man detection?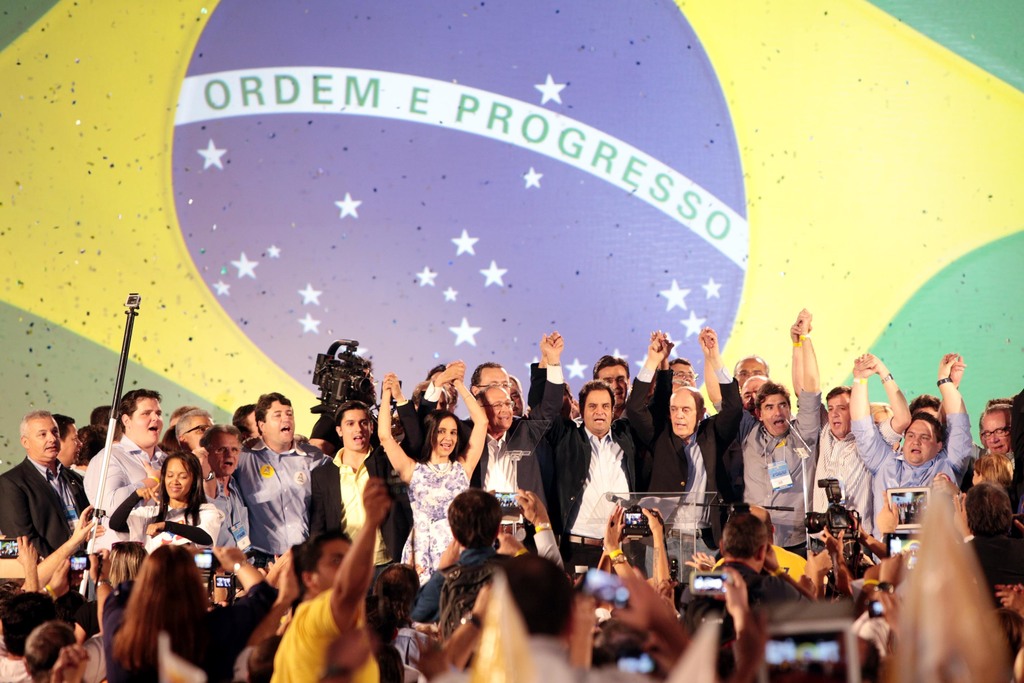
81:390:169:532
